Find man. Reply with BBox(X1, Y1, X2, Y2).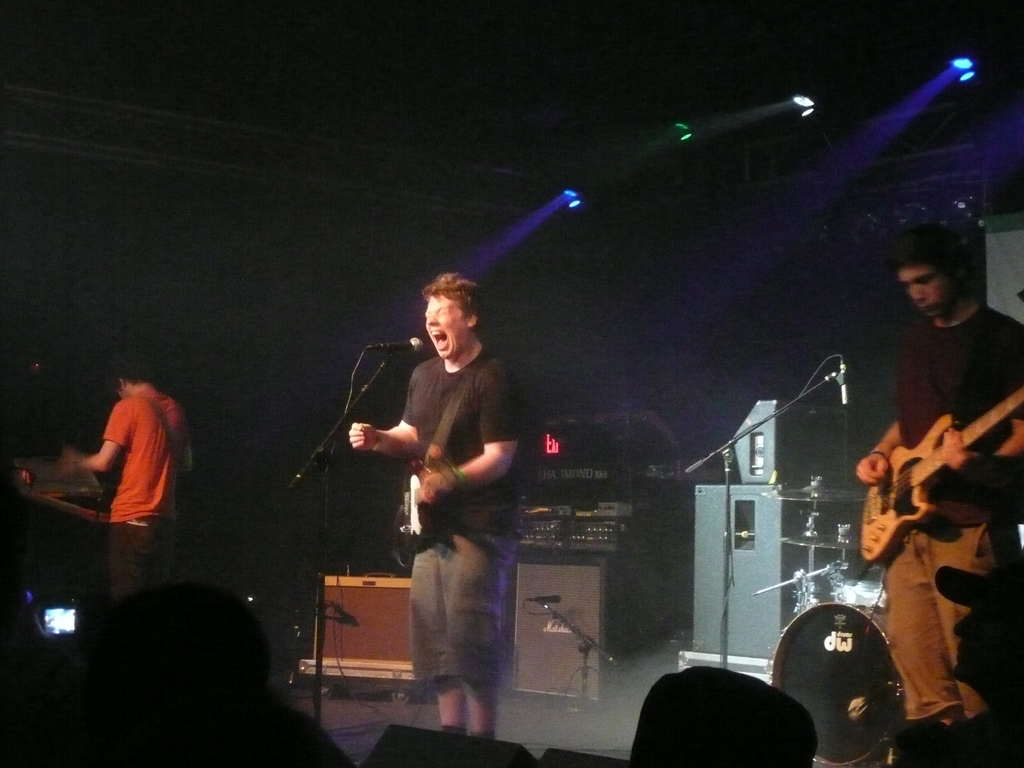
BBox(62, 355, 192, 596).
